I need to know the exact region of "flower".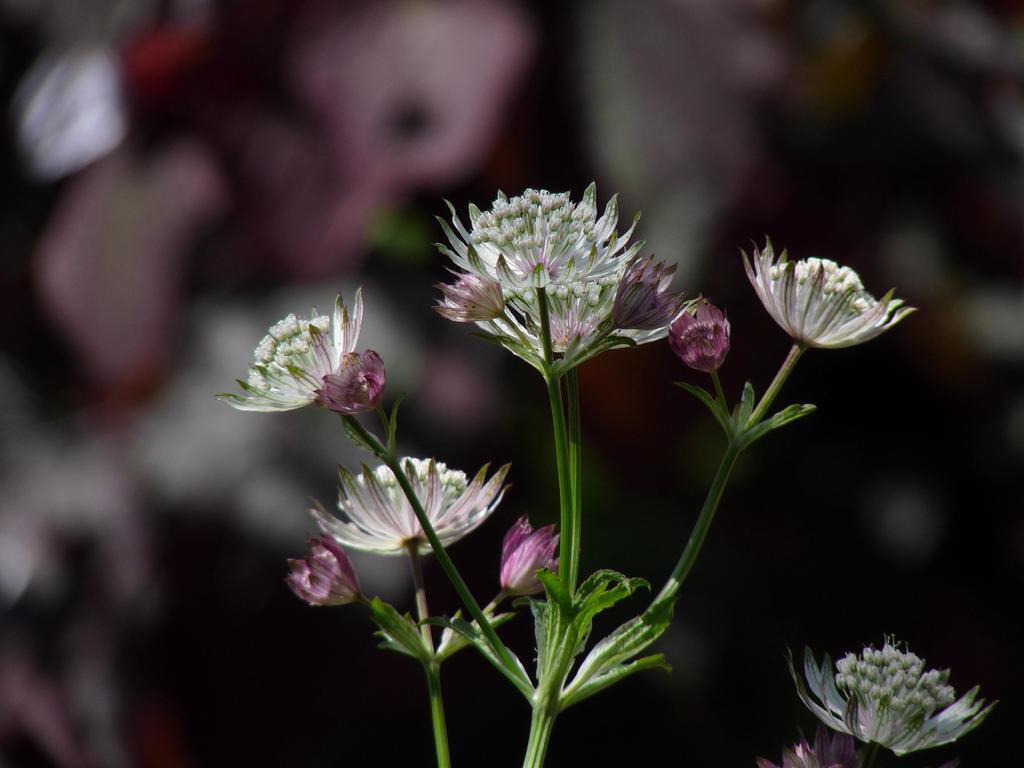
Region: box(739, 238, 912, 352).
